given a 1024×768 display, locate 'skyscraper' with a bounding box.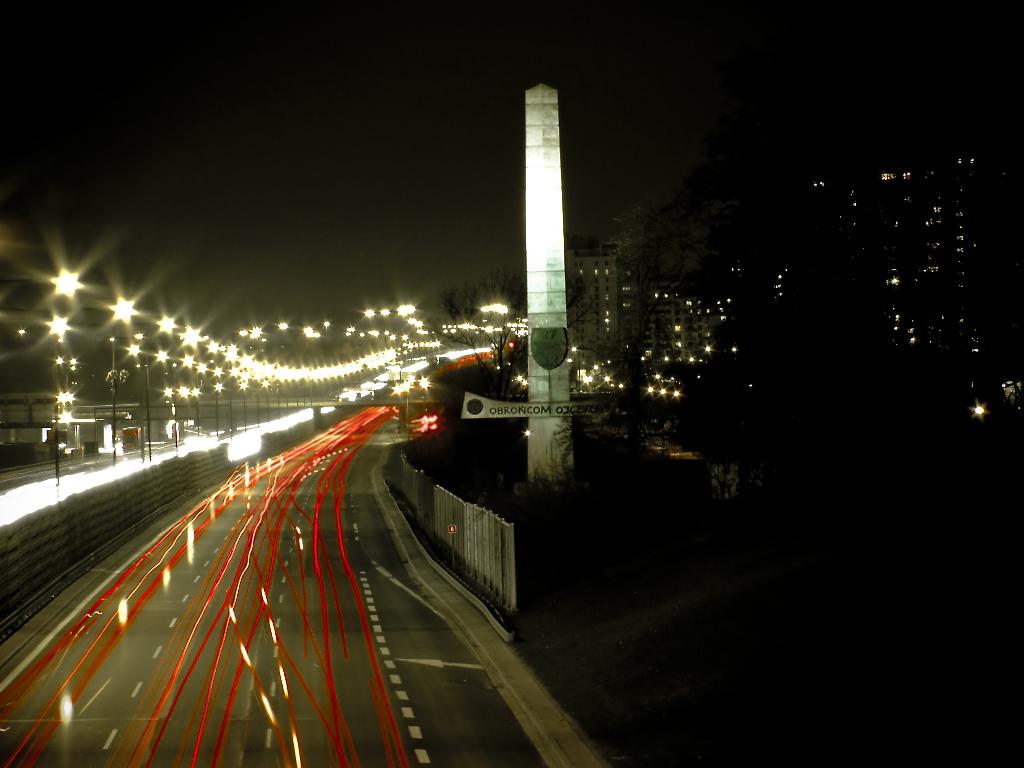
Located: (x1=567, y1=248, x2=644, y2=368).
